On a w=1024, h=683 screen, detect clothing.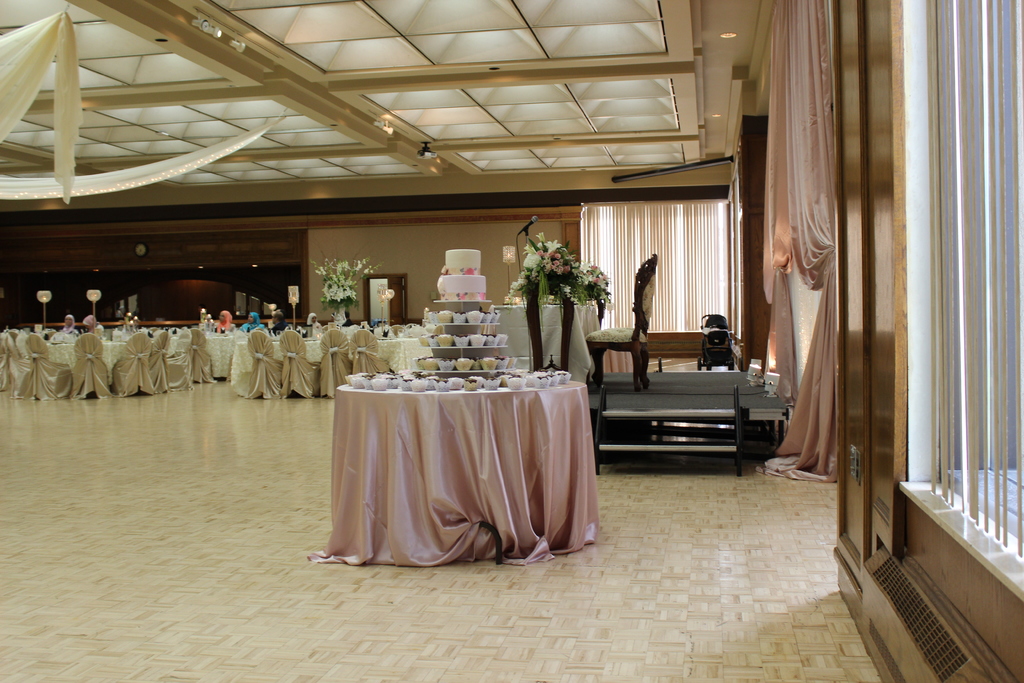
box=[306, 311, 321, 327].
